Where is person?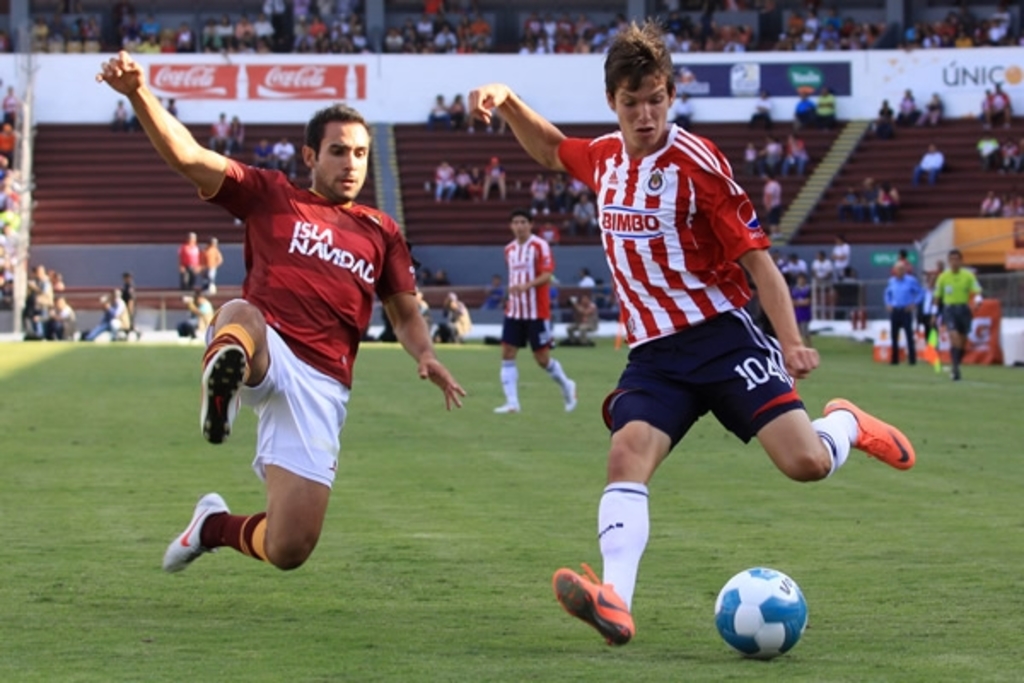
x1=575 y1=186 x2=596 y2=232.
